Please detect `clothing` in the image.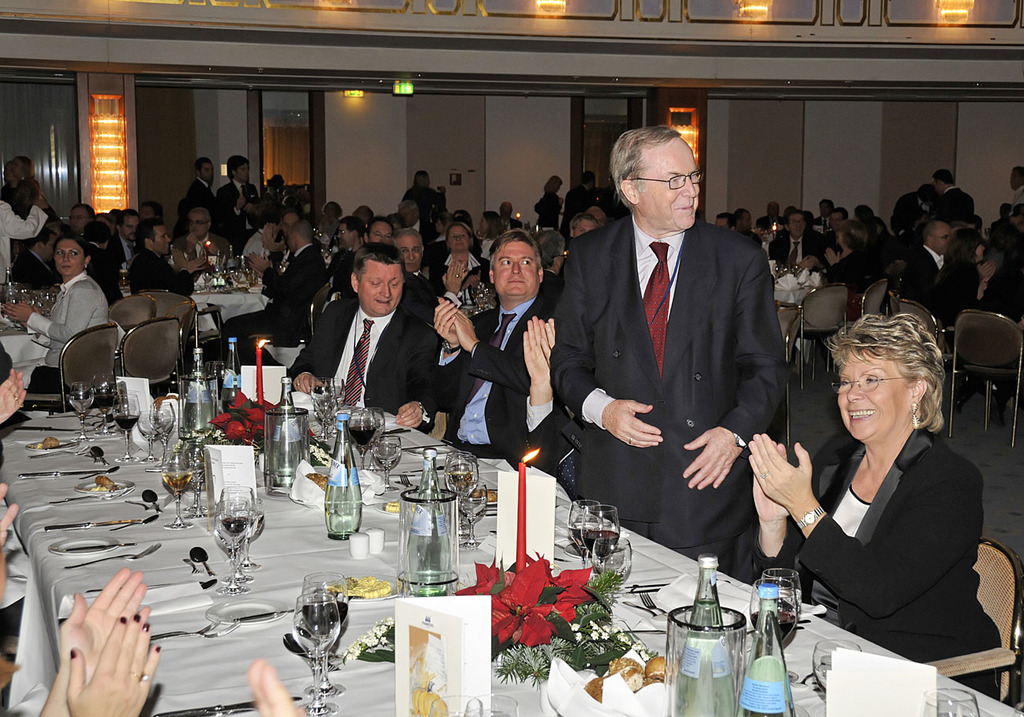
bbox=(329, 249, 358, 291).
